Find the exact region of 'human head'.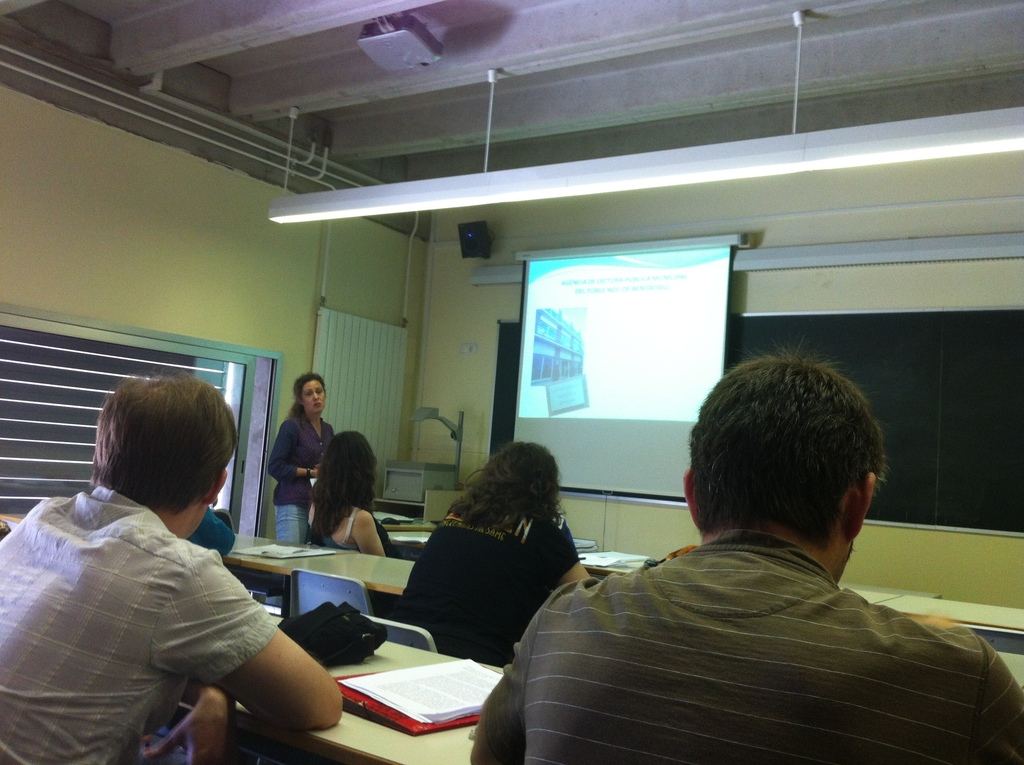
Exact region: <box>289,370,332,414</box>.
